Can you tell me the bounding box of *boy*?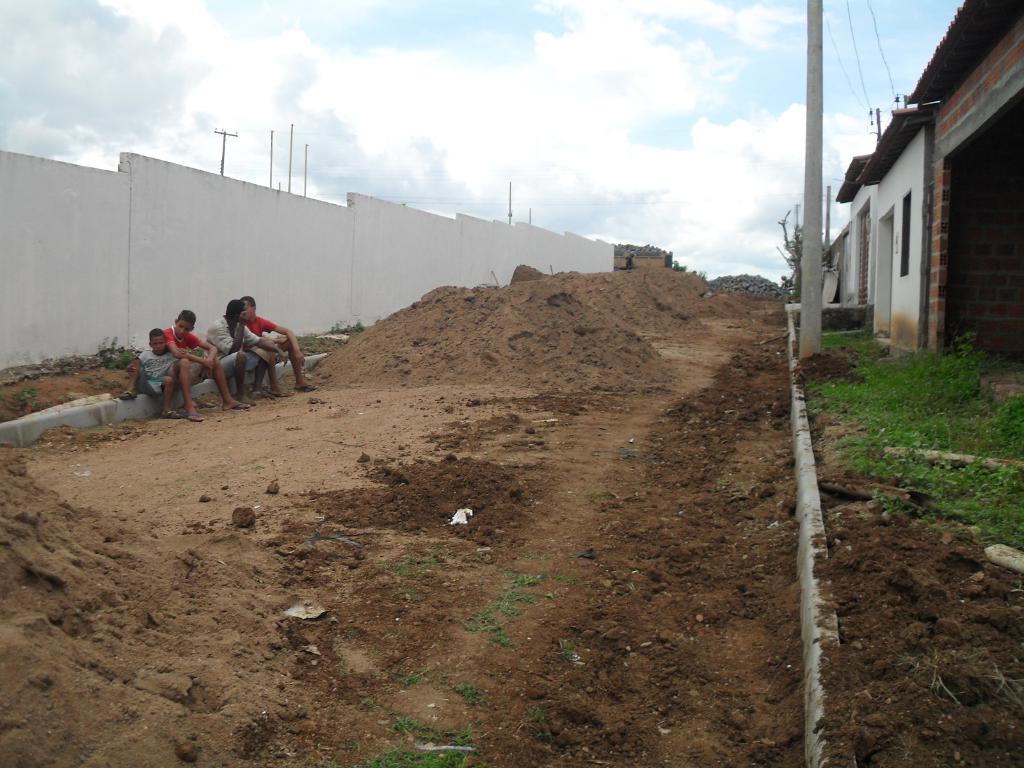
[242,298,324,397].
